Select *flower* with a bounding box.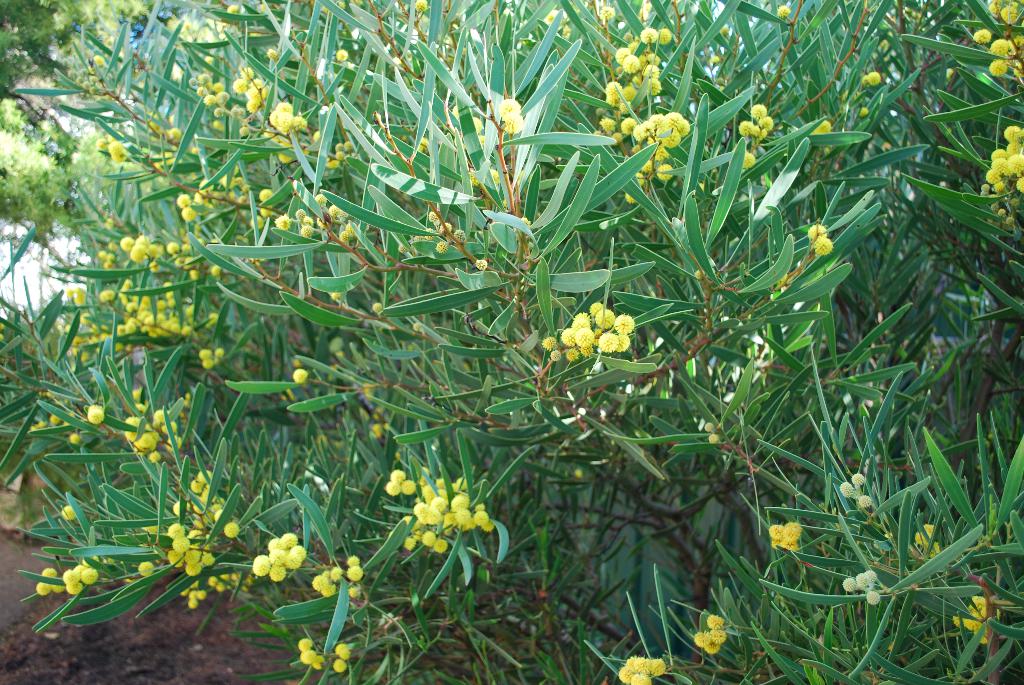
<bbox>86, 403, 106, 427</bbox>.
